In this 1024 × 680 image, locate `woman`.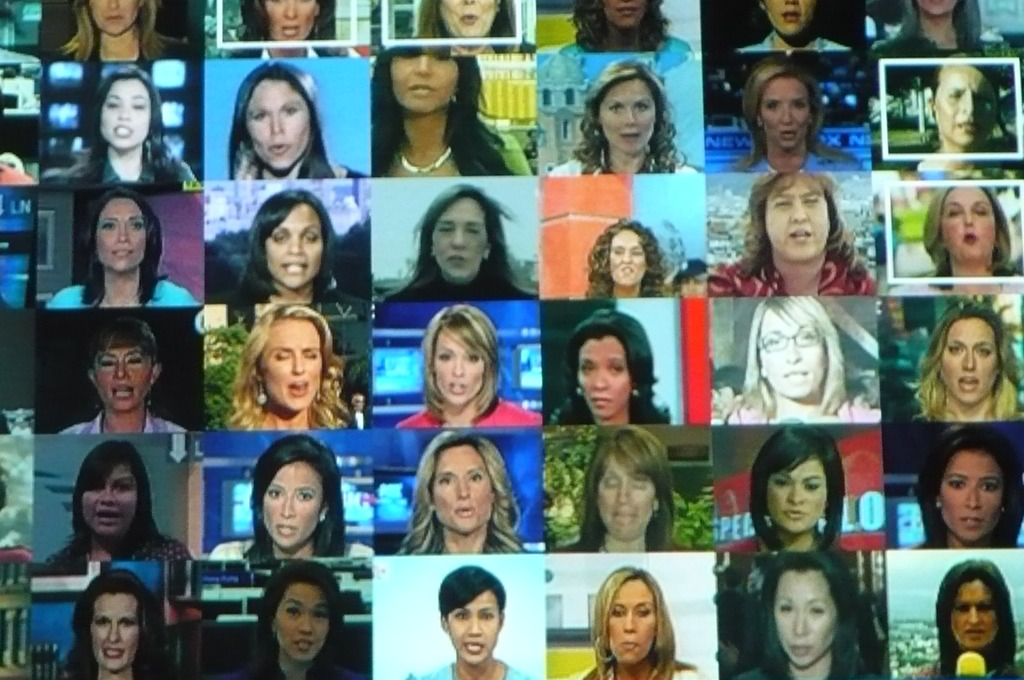
Bounding box: rect(731, 547, 876, 679).
